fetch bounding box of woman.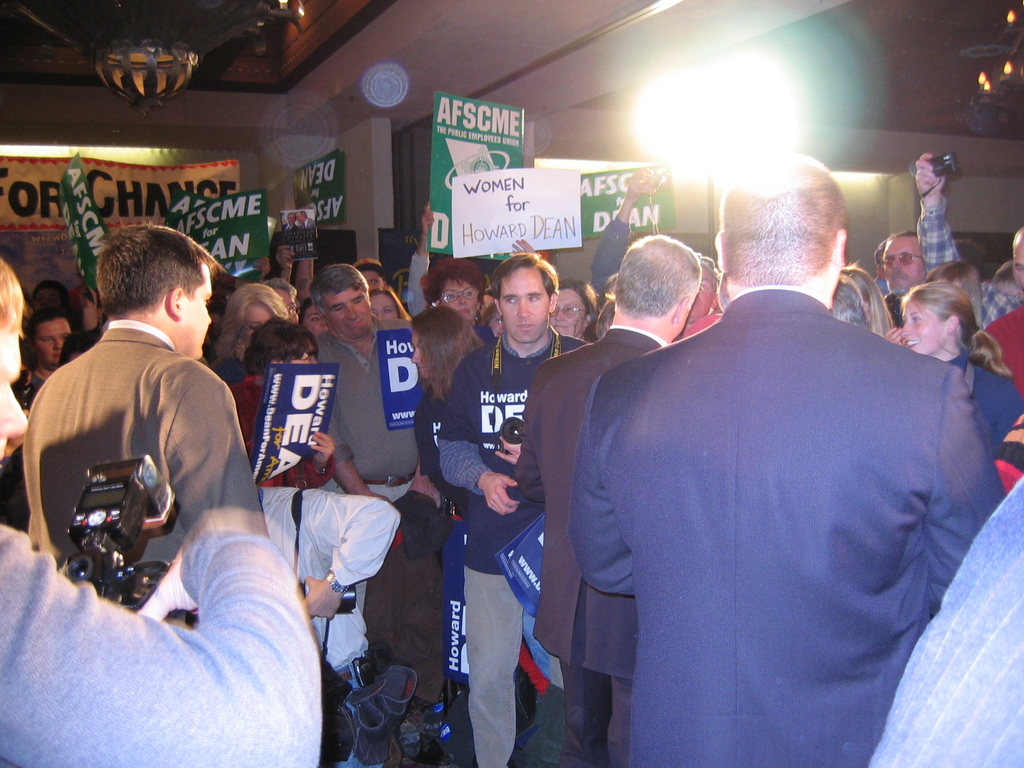
Bbox: box(418, 257, 491, 330).
